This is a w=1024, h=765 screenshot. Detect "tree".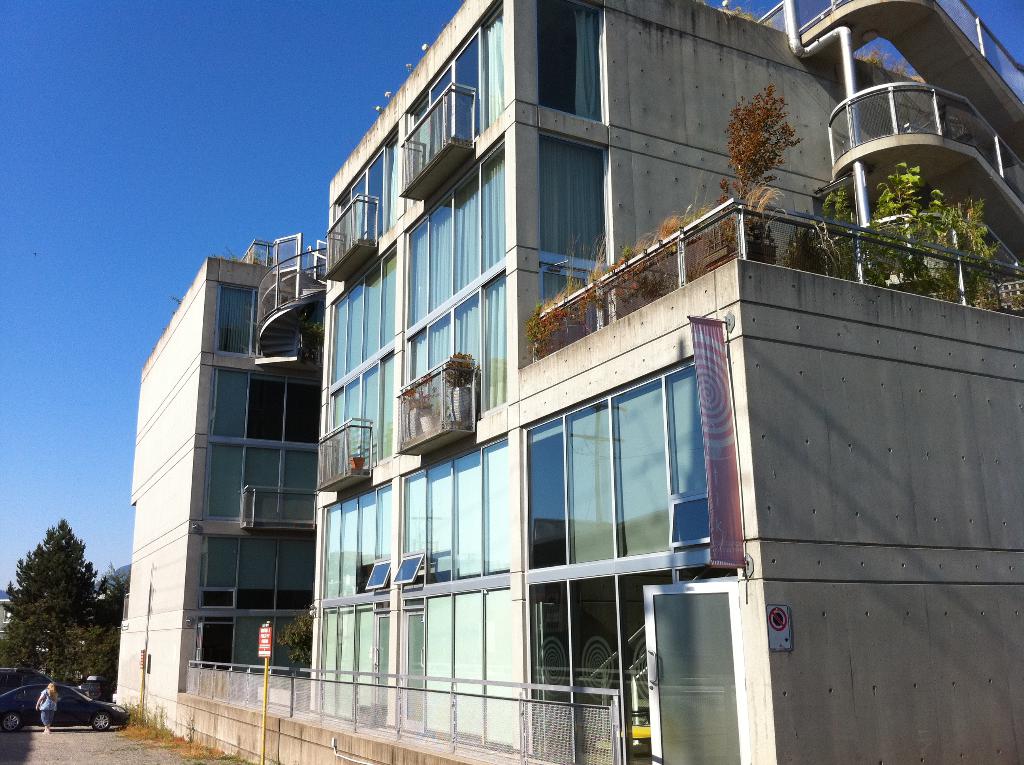
0/600/122/700.
